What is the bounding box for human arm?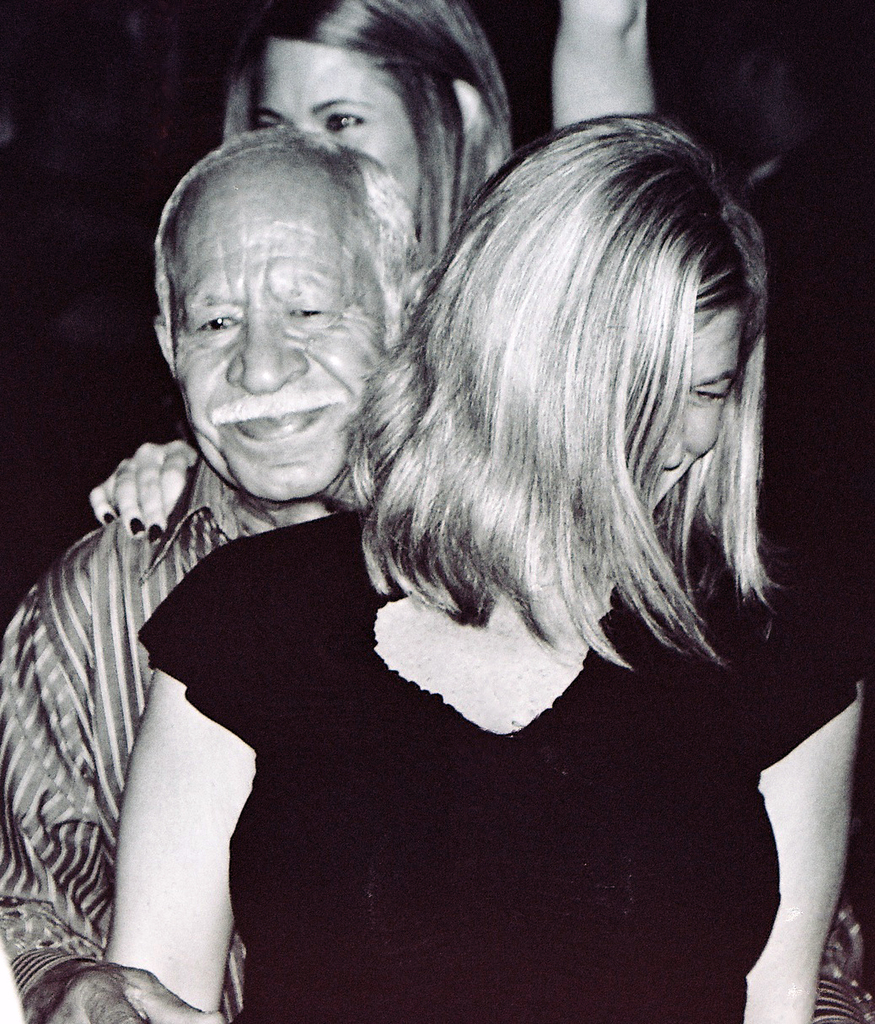
<bbox>743, 619, 874, 1023</bbox>.
